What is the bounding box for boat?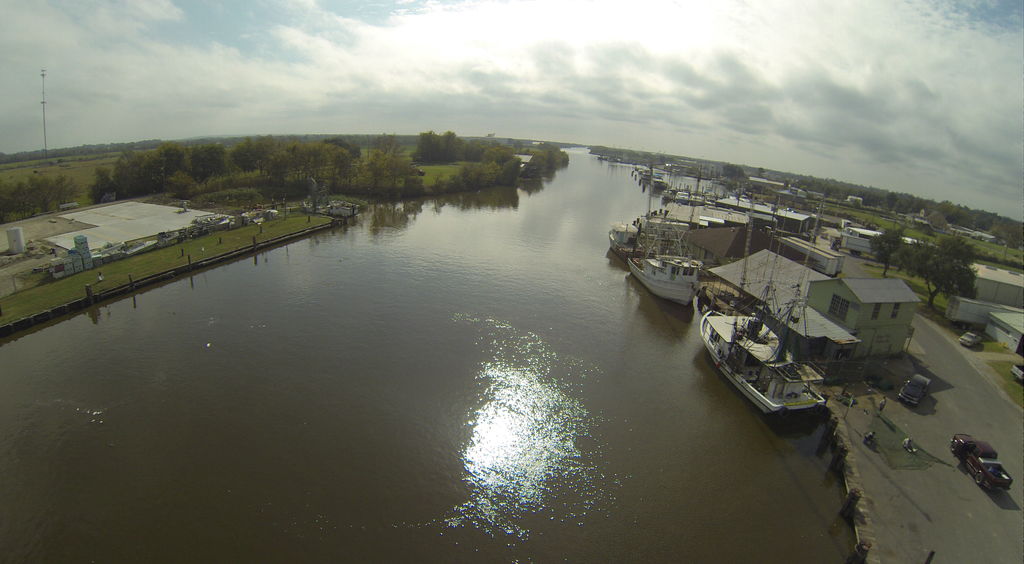
detection(698, 202, 827, 417).
